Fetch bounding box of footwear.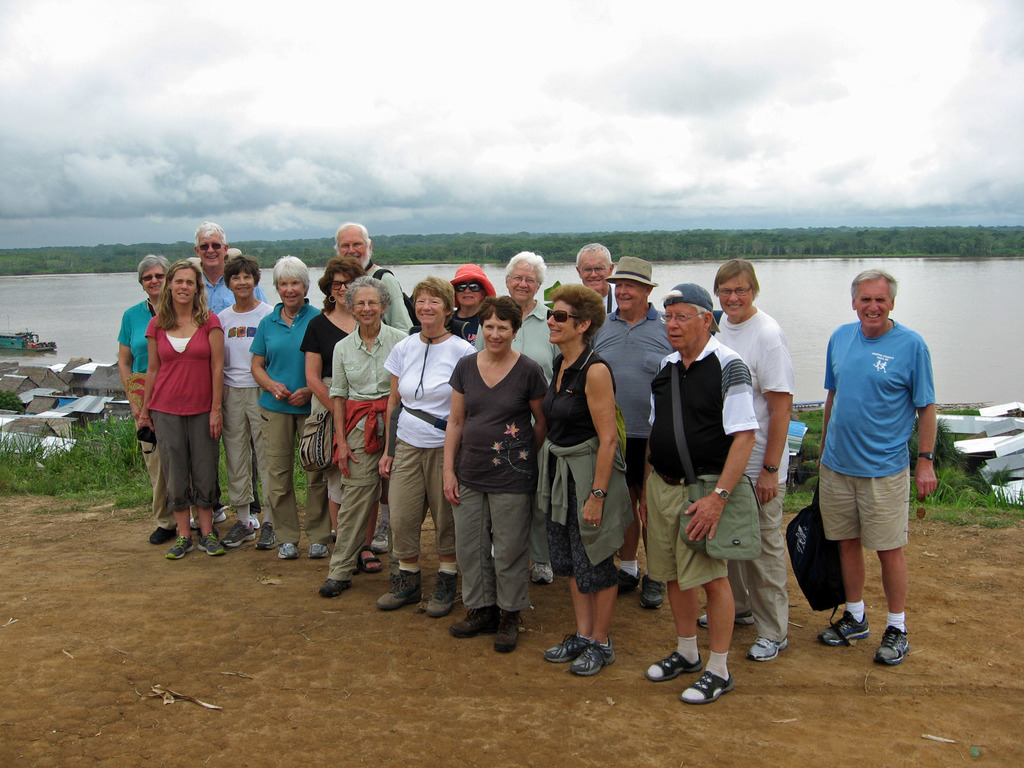
Bbox: {"x1": 376, "y1": 566, "x2": 428, "y2": 611}.
